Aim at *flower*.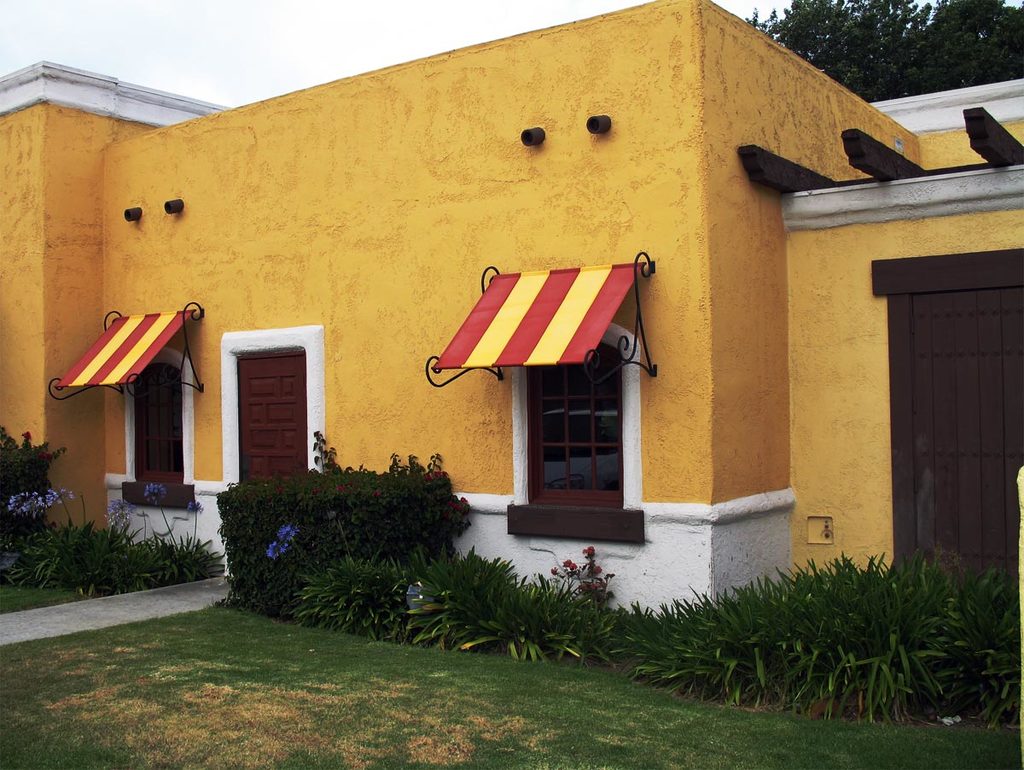
Aimed at {"x1": 338, "y1": 483, "x2": 346, "y2": 491}.
